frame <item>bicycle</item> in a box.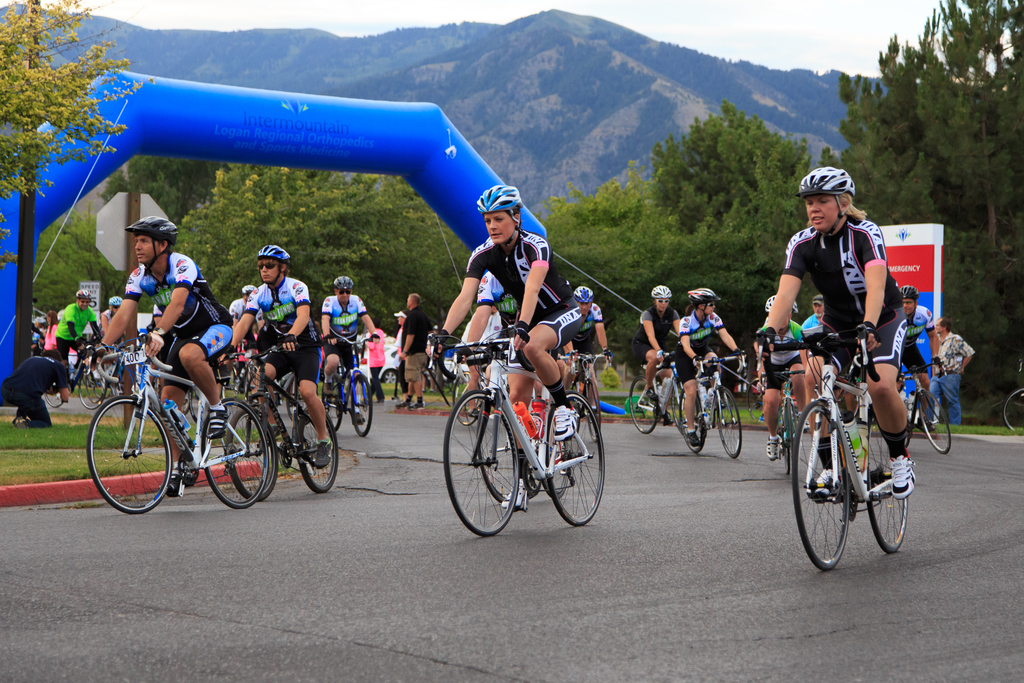
457:359:482:431.
